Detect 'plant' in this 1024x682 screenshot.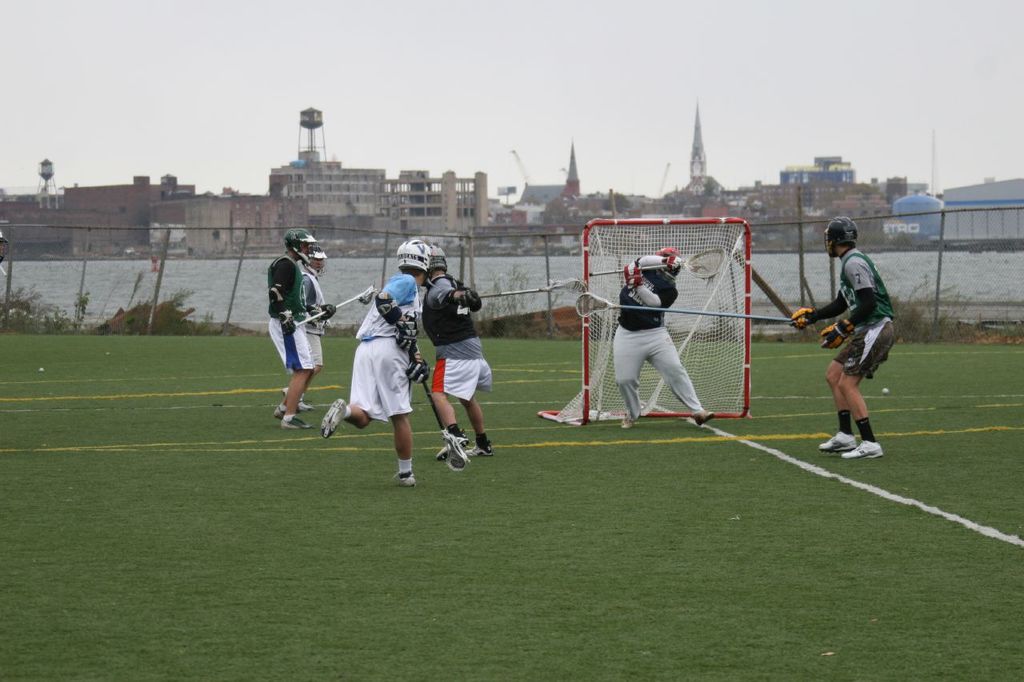
Detection: l=0, t=270, r=60, b=331.
